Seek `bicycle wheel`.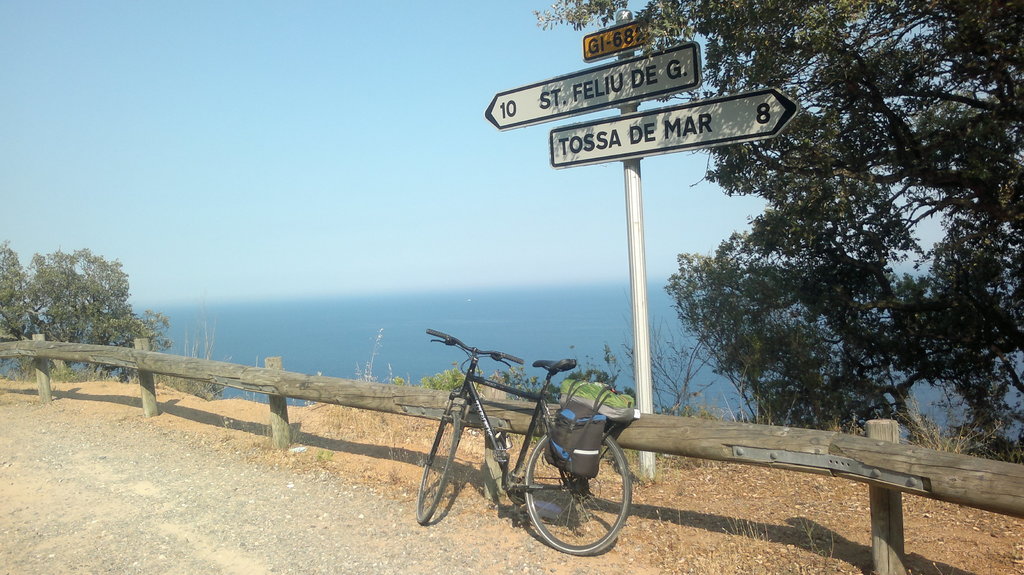
{"left": 412, "top": 391, "right": 468, "bottom": 532}.
